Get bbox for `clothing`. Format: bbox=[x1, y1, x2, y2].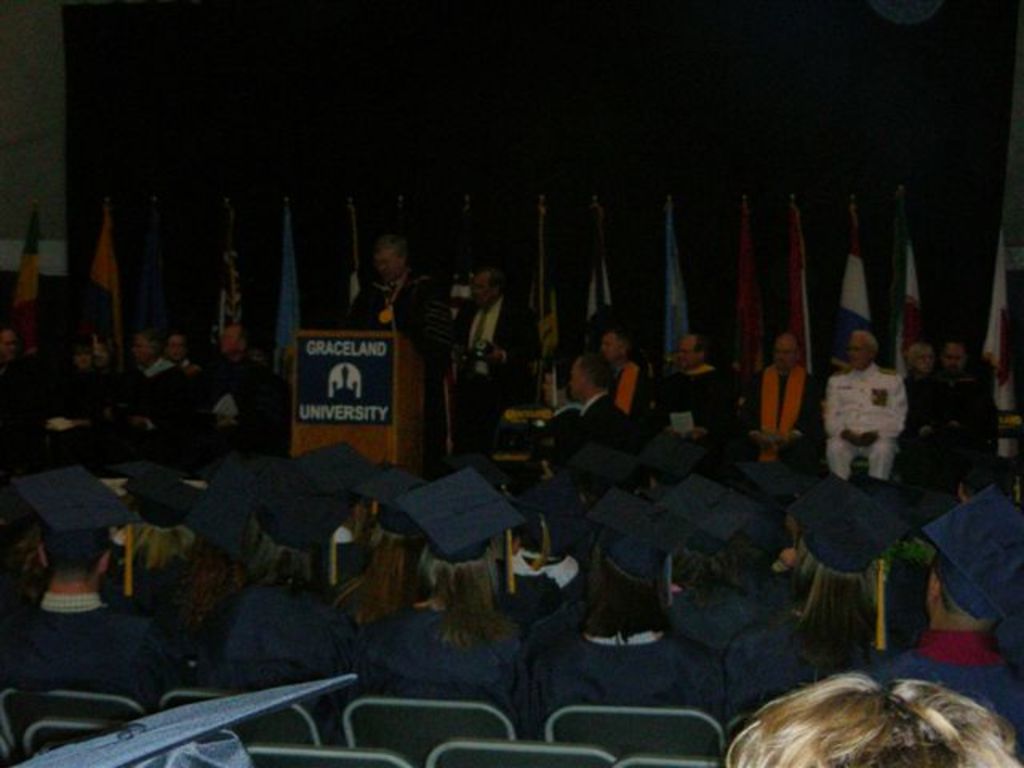
bbox=[893, 370, 942, 493].
